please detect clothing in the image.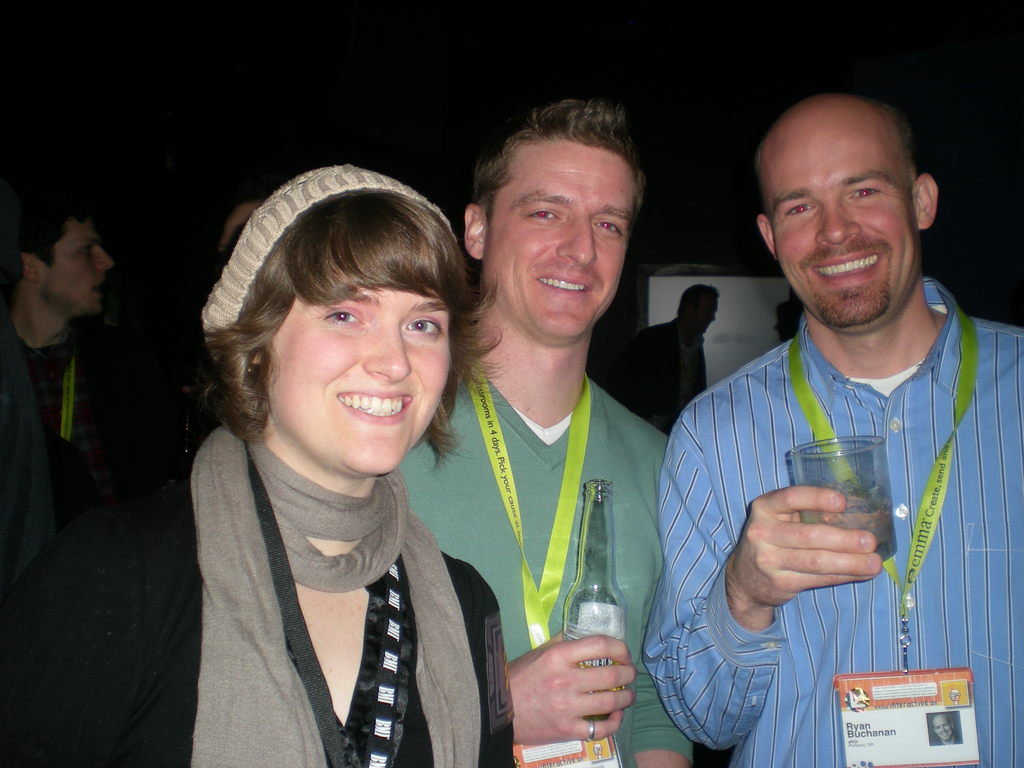
616 322 709 436.
